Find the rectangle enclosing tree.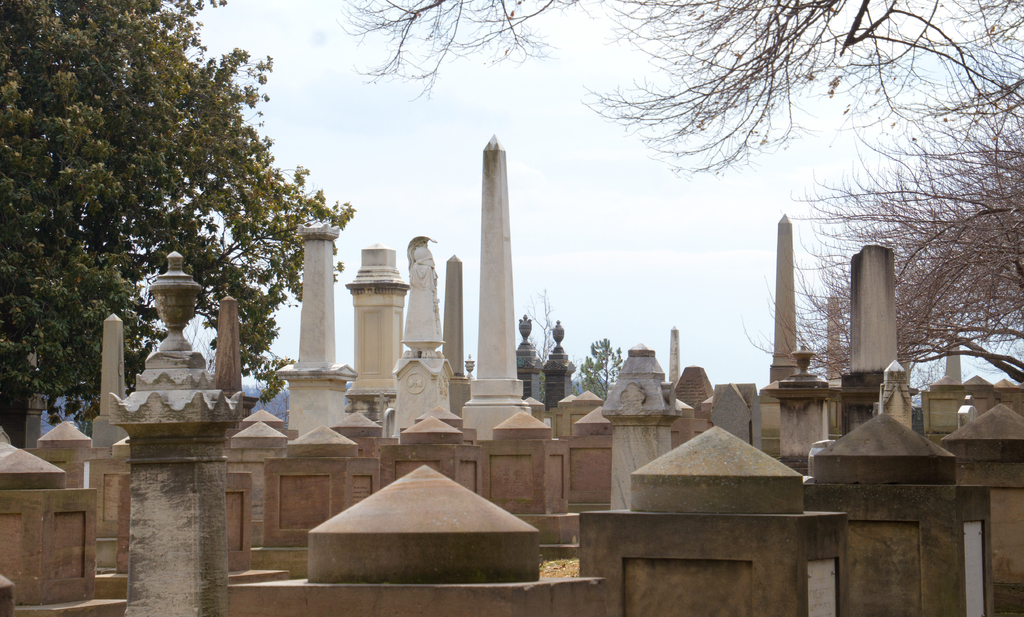
l=330, t=0, r=1023, b=389.
